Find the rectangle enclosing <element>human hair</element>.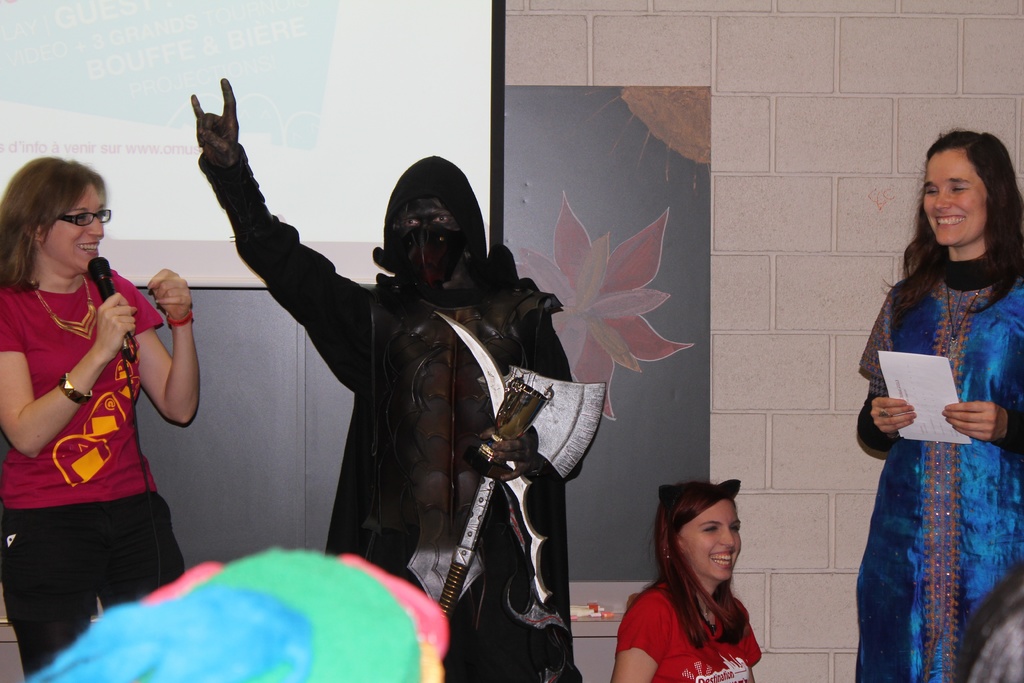
{"left": 650, "top": 479, "right": 745, "bottom": 647}.
